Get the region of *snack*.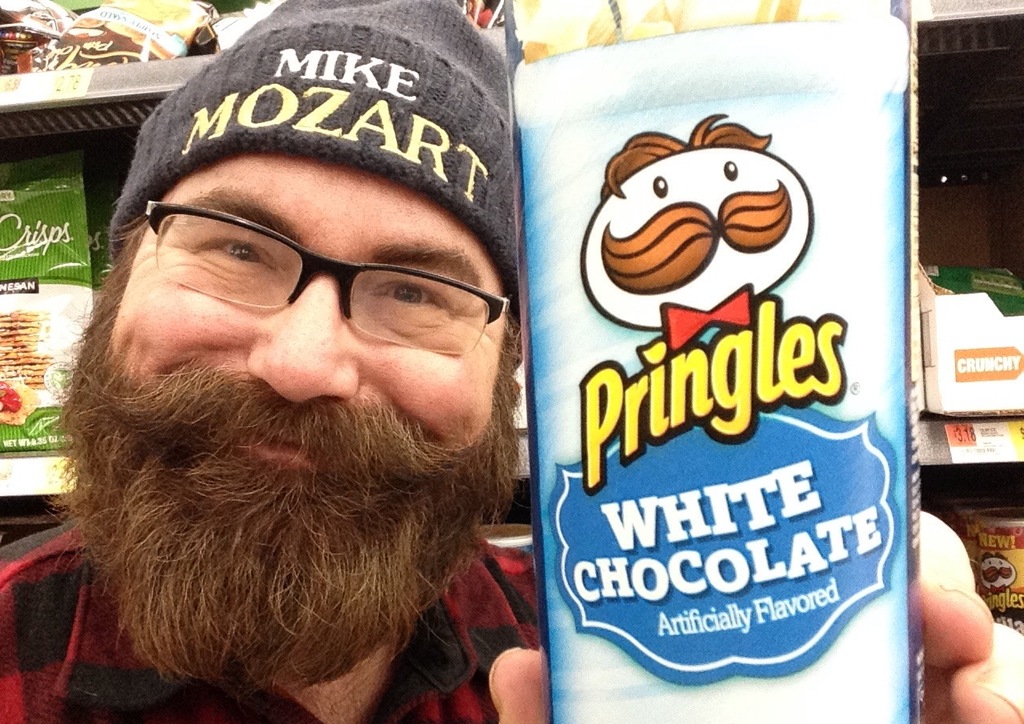
{"left": 489, "top": 12, "right": 934, "bottom": 723}.
